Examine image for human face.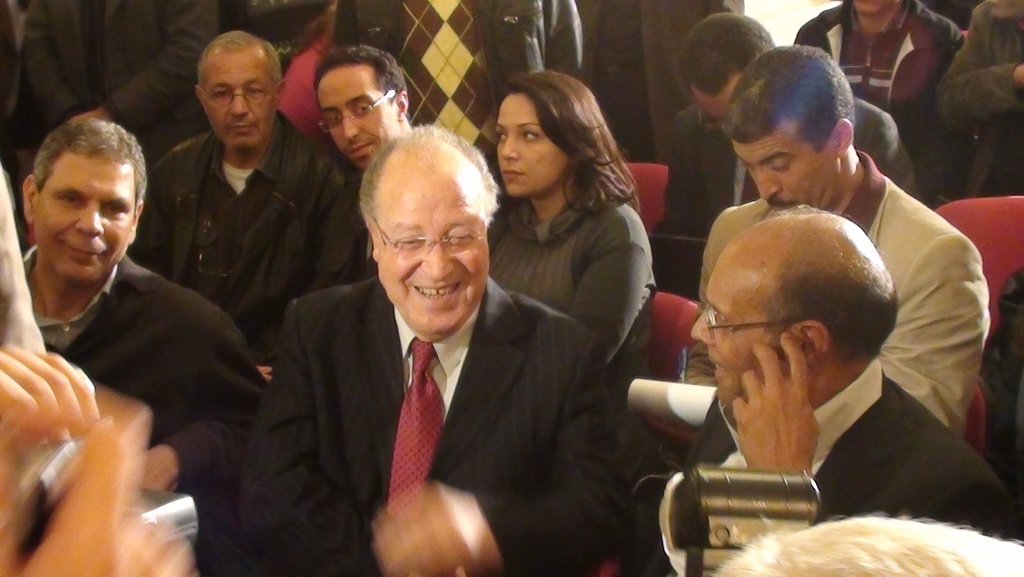
Examination result: (x1=43, y1=148, x2=132, y2=270).
